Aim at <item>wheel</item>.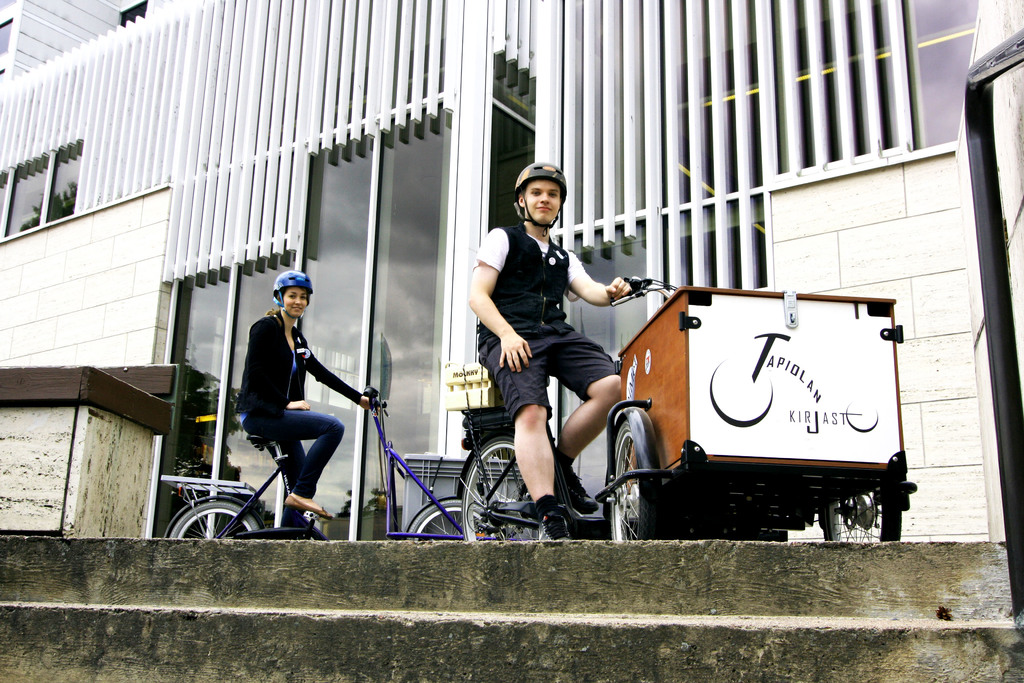
Aimed at [x1=830, y1=481, x2=909, y2=548].
